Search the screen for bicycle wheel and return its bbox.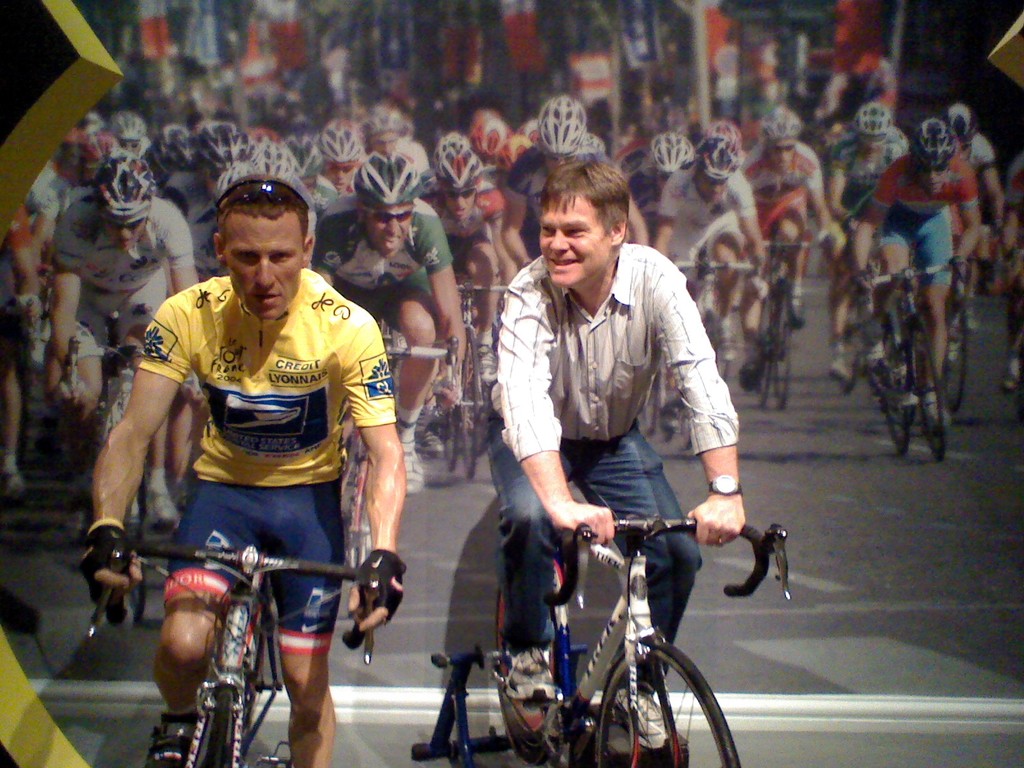
Found: 758 297 772 408.
